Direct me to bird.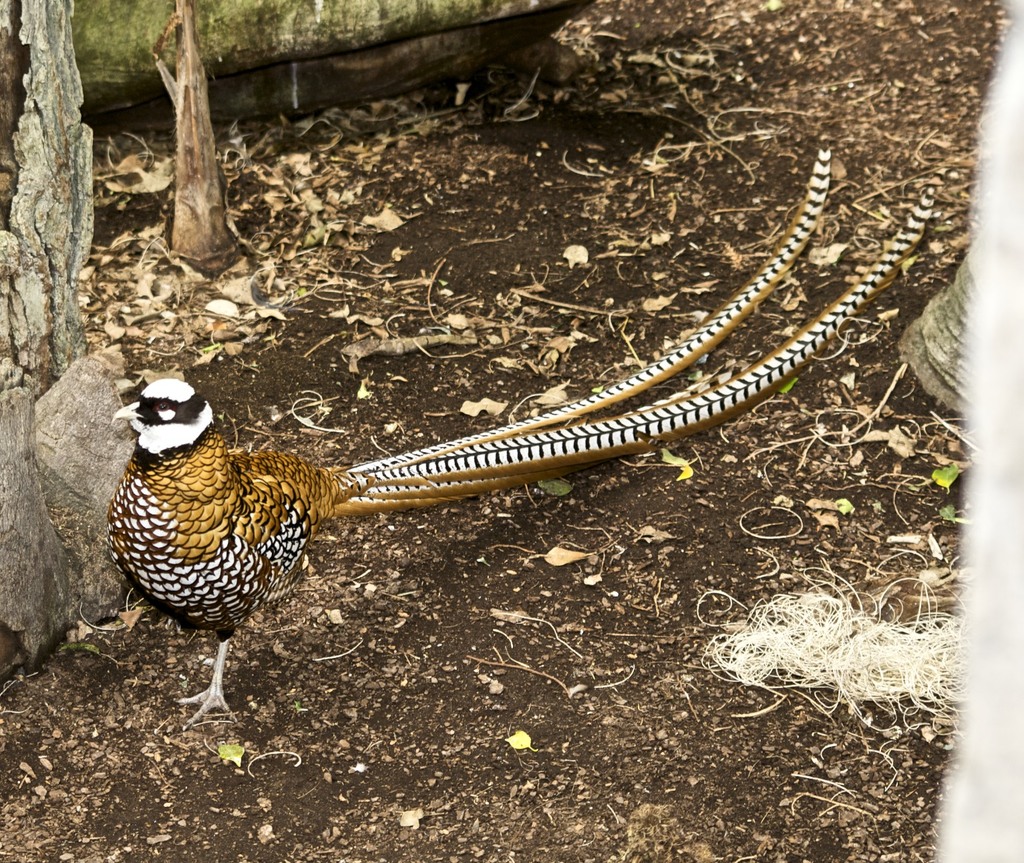
Direction: box=[68, 185, 930, 690].
